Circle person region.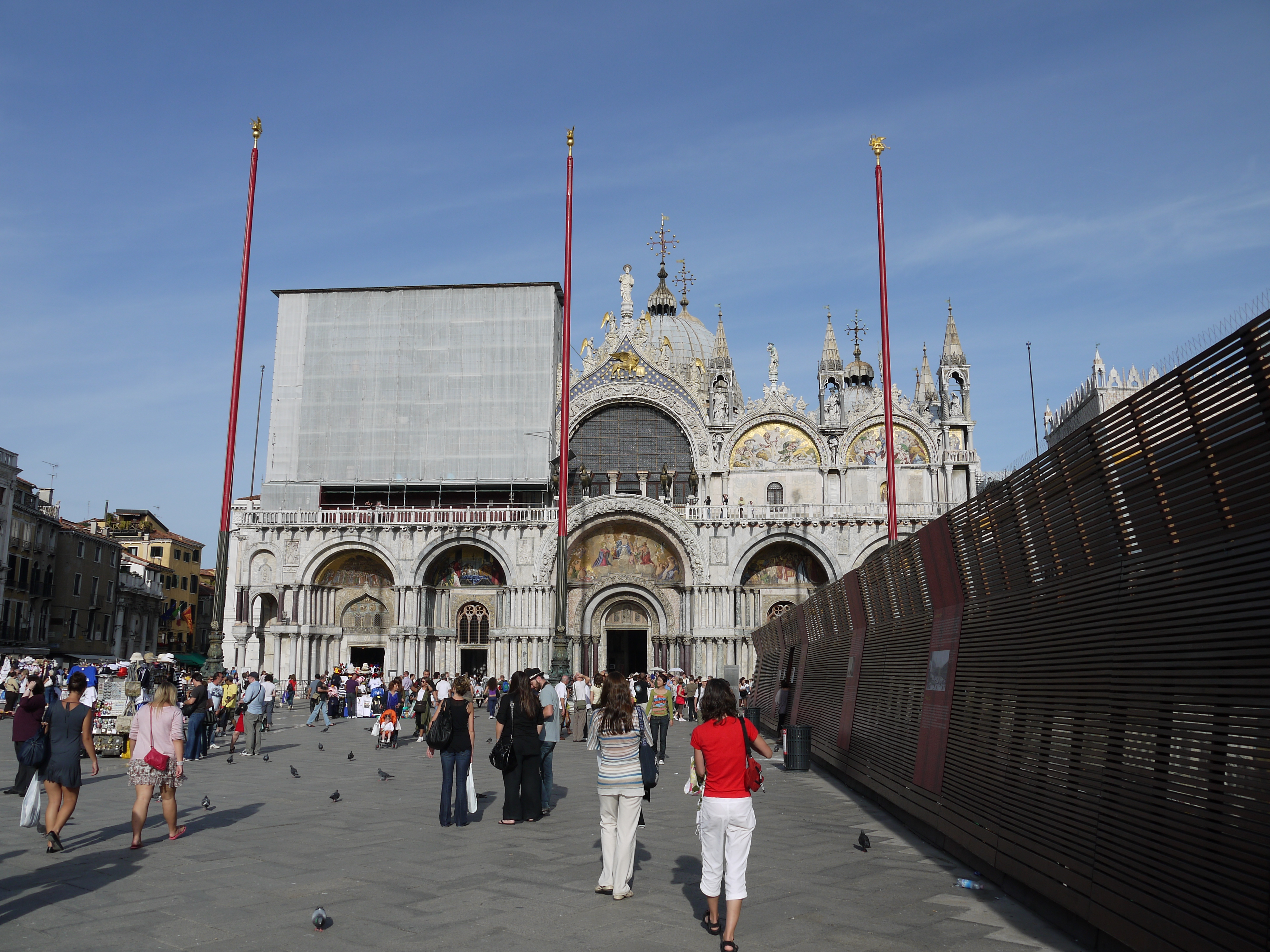
Region: pyautogui.locateOnScreen(56, 216, 68, 241).
